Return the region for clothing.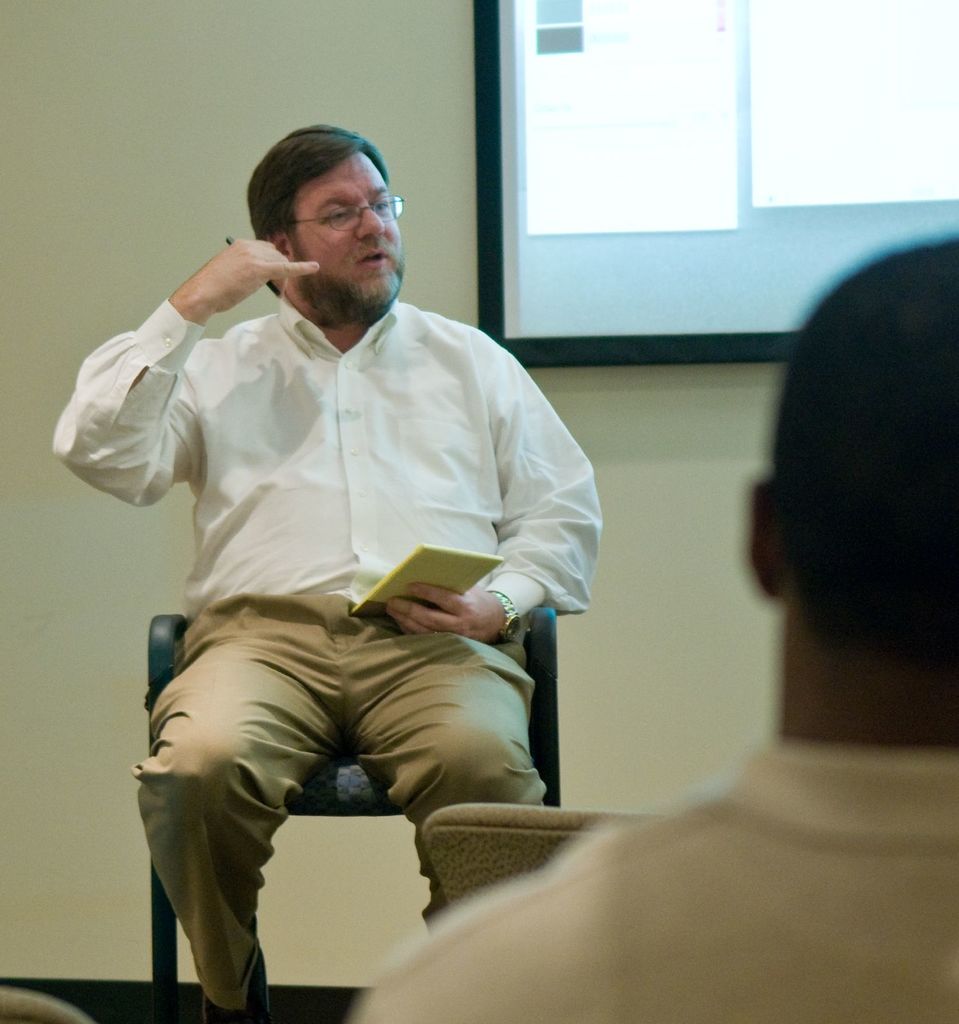
crop(109, 378, 552, 890).
